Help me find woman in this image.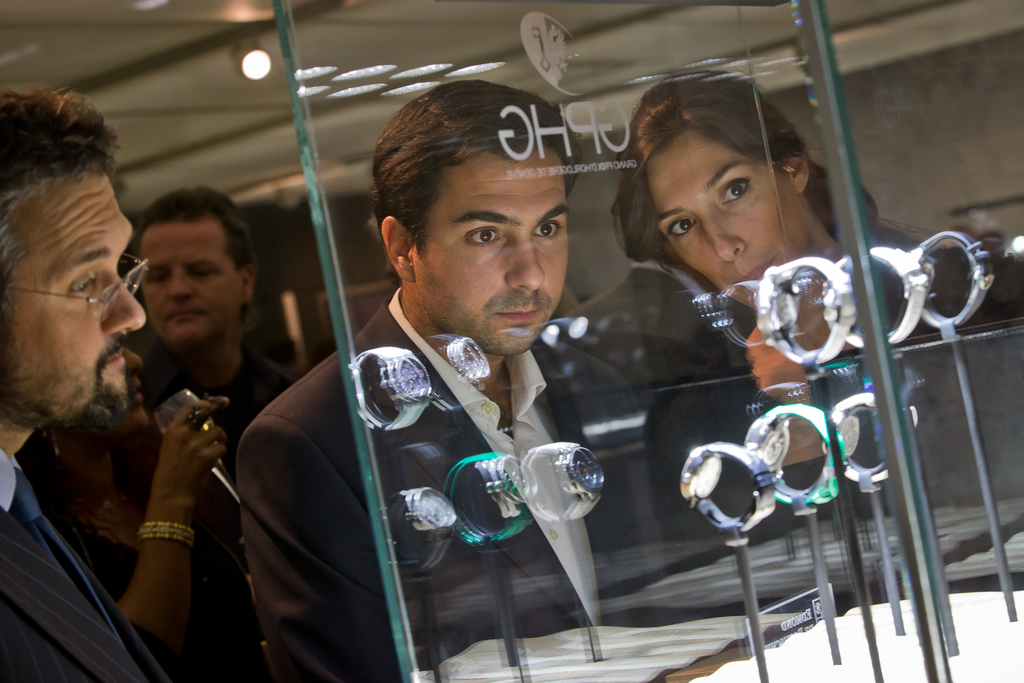
Found it: BBox(15, 346, 271, 682).
